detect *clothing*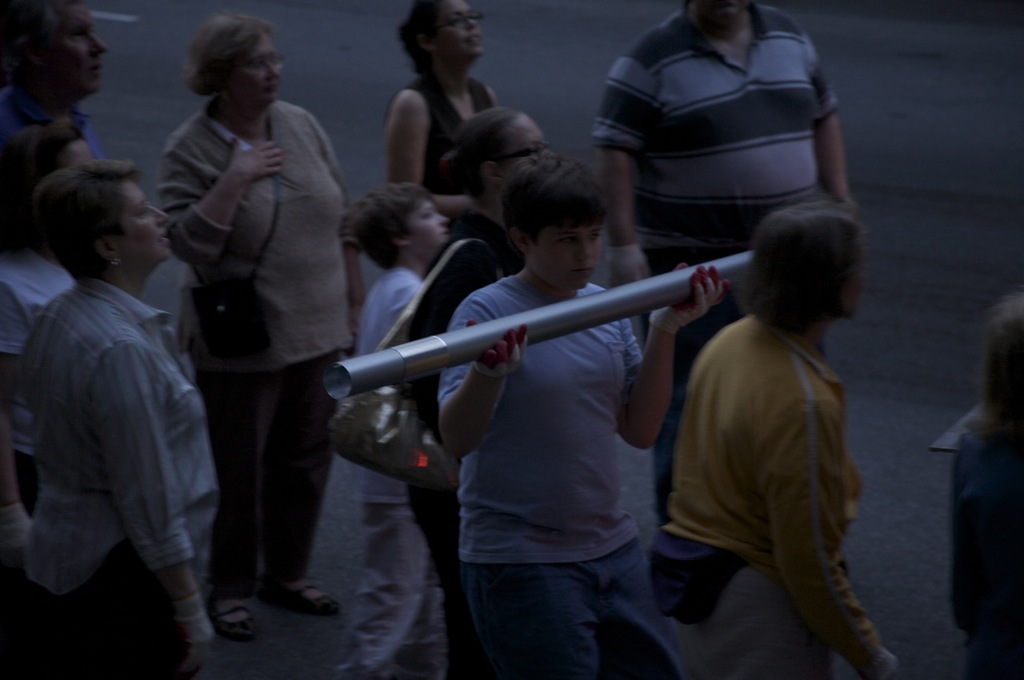
select_region(433, 265, 649, 679)
